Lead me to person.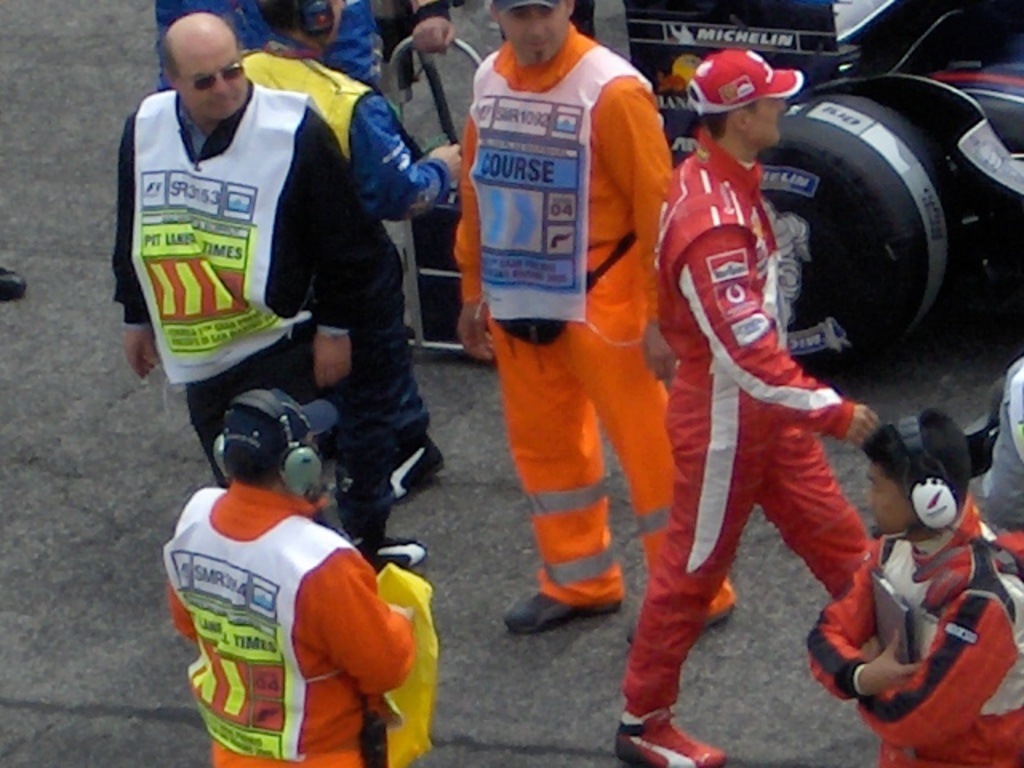
Lead to locate(448, 0, 728, 635).
